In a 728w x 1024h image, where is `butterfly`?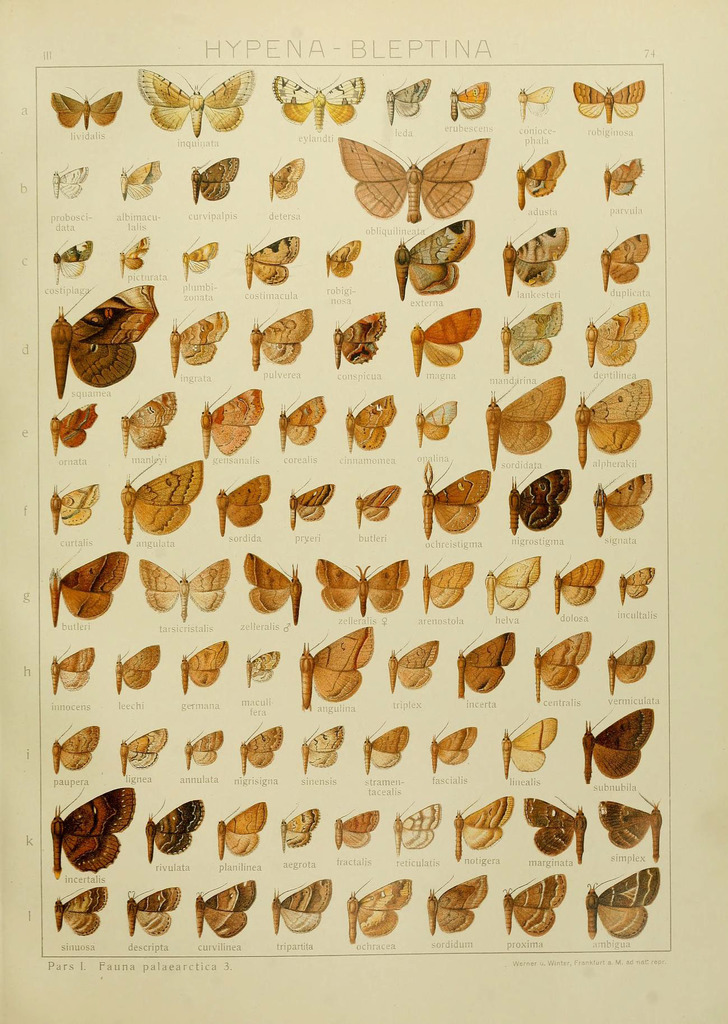
[586, 865, 663, 941].
